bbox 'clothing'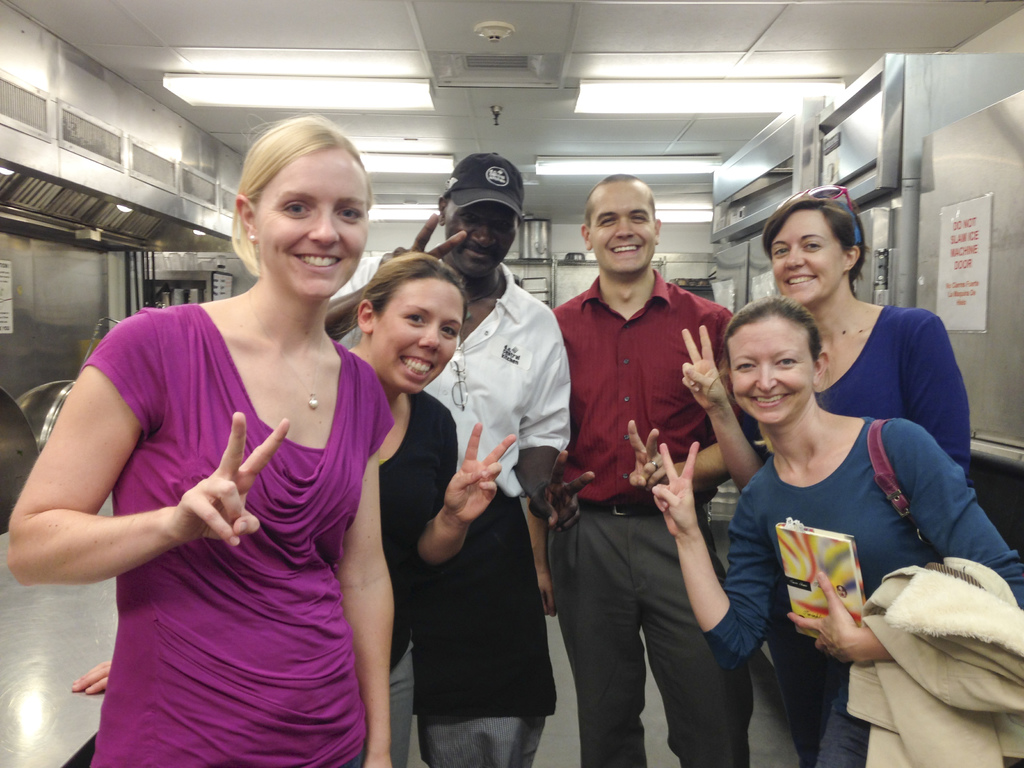
<bbox>353, 634, 411, 765</bbox>
